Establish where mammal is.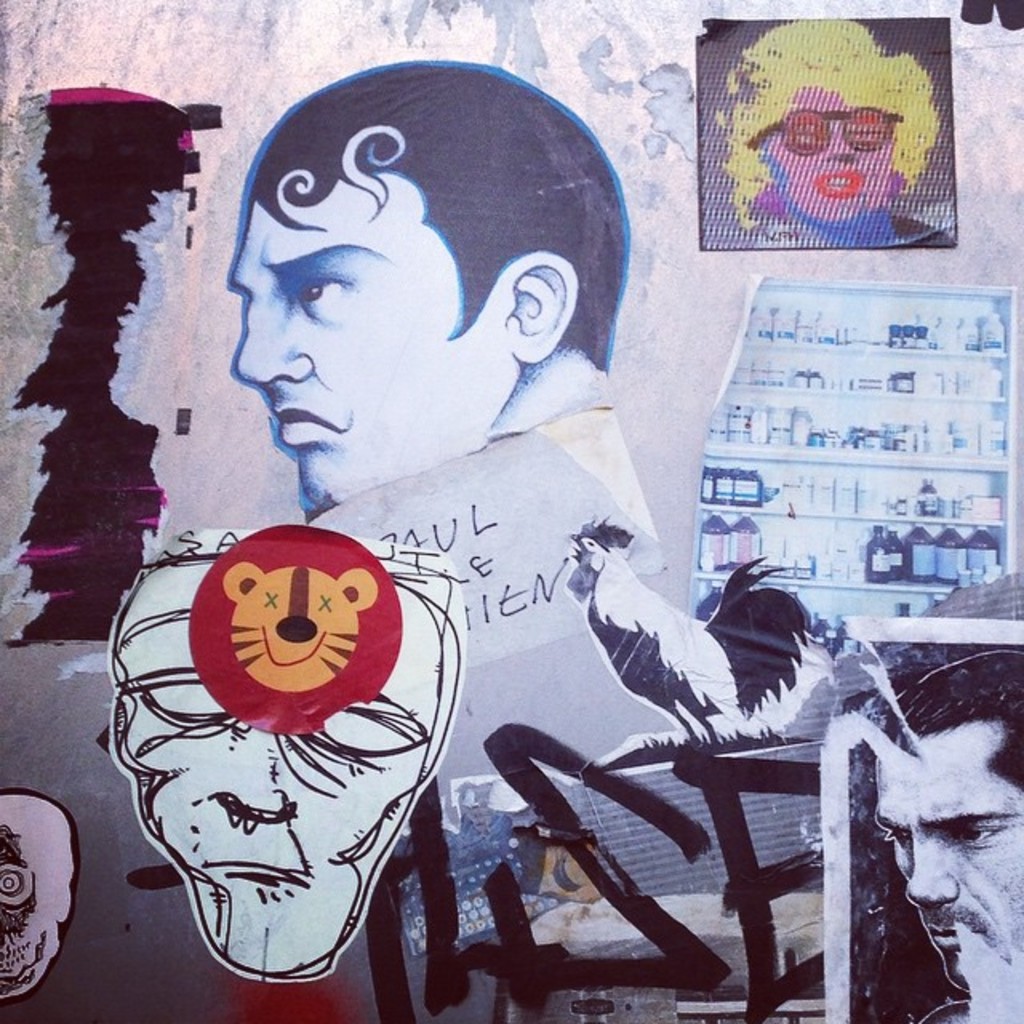
Established at (710,5,936,258).
